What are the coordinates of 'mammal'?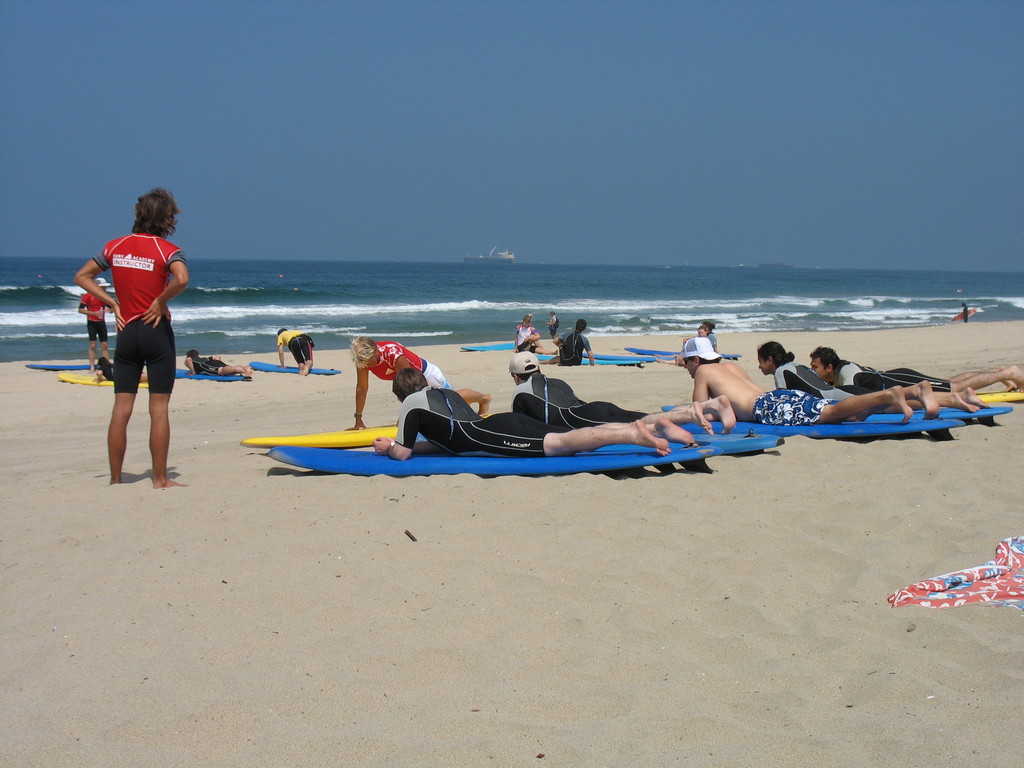
[x1=95, y1=357, x2=145, y2=383].
